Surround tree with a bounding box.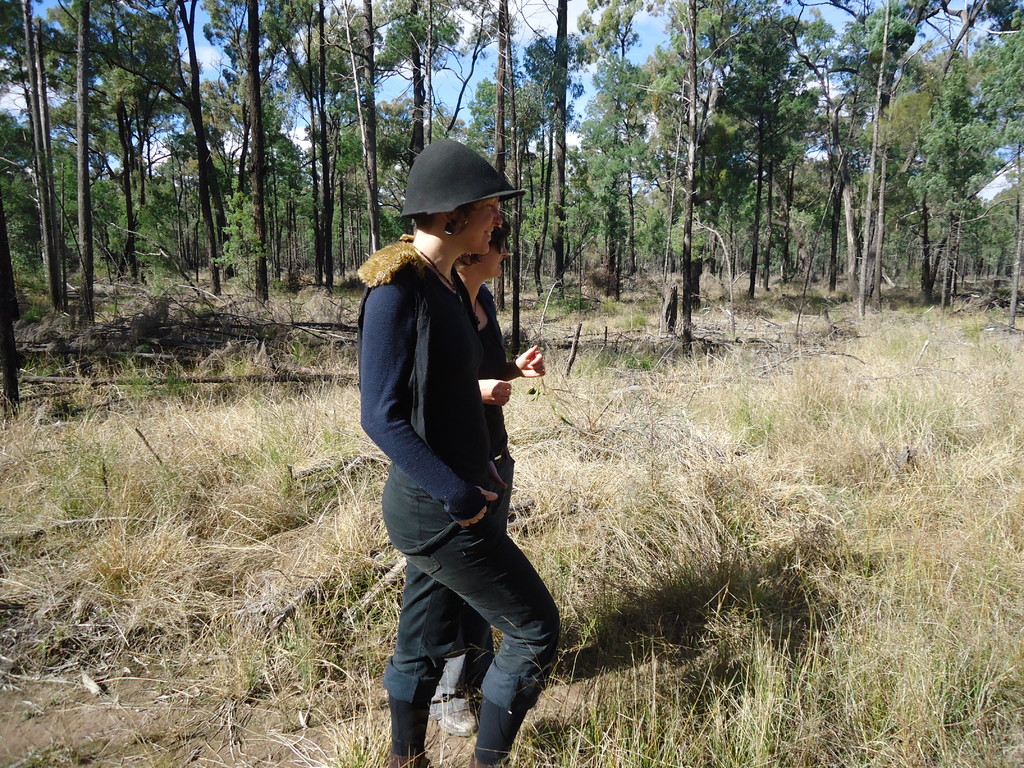
{"x1": 310, "y1": 0, "x2": 386, "y2": 267}.
